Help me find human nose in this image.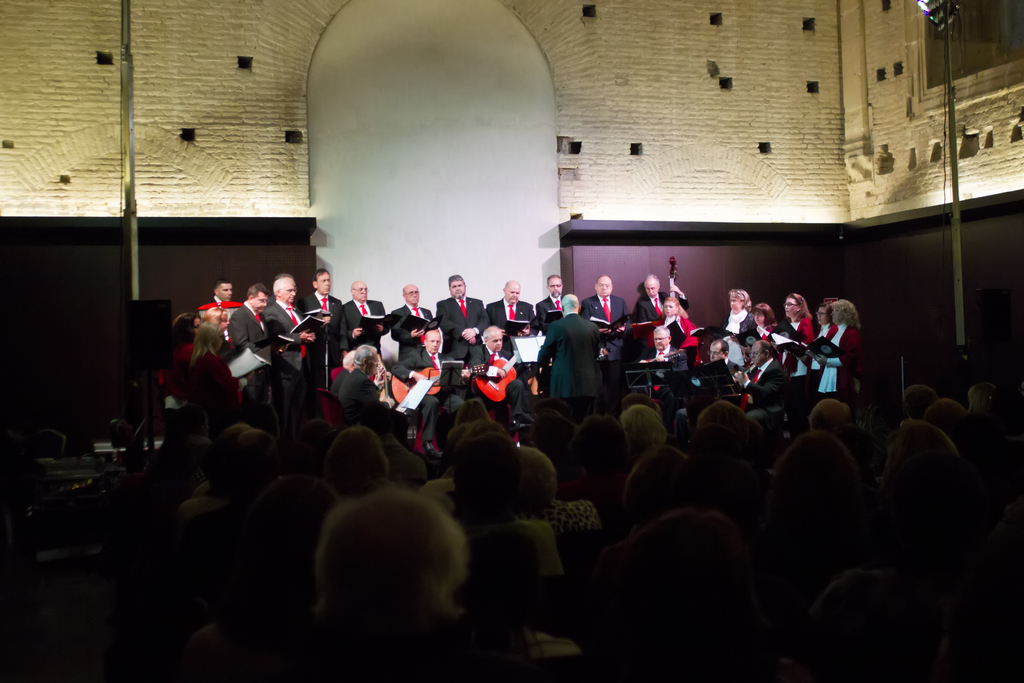
Found it: Rect(604, 286, 606, 290).
